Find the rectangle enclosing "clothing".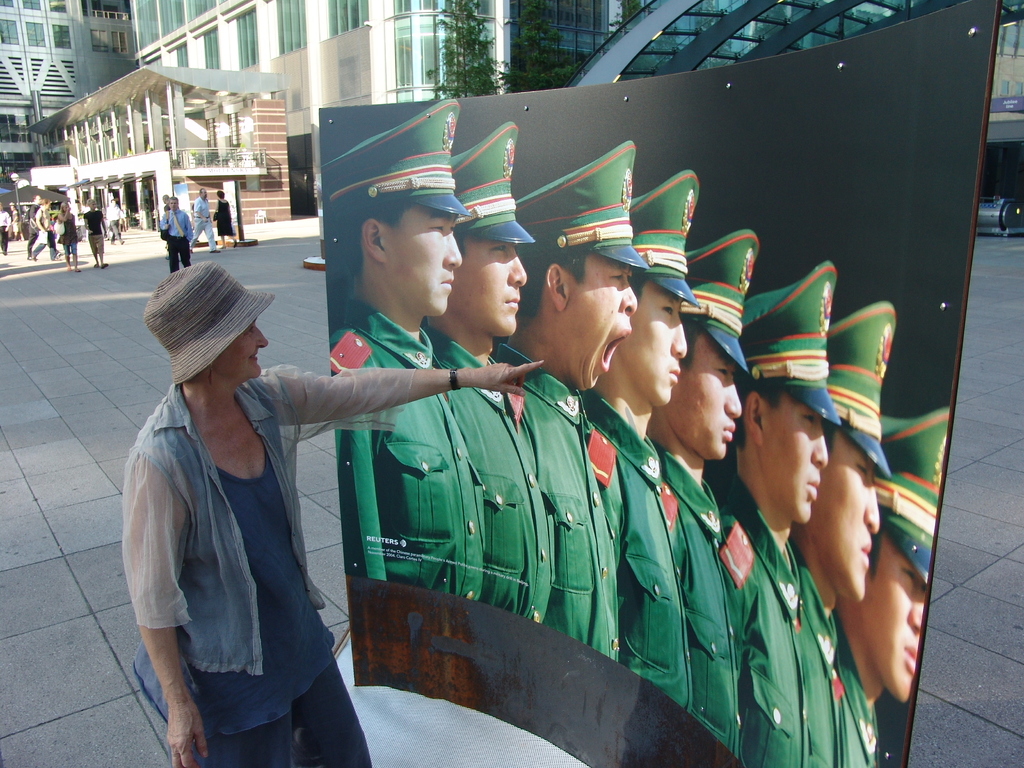
[left=58, top=212, right=79, bottom=255].
